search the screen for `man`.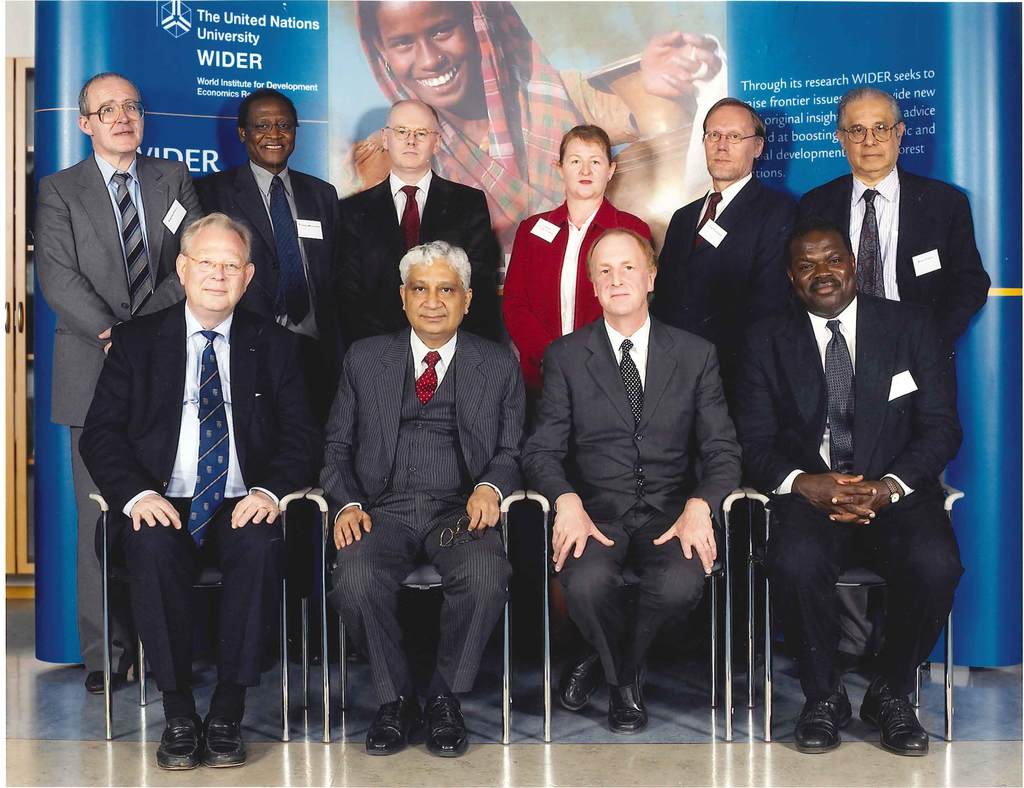
Found at {"x1": 330, "y1": 99, "x2": 497, "y2": 361}.
